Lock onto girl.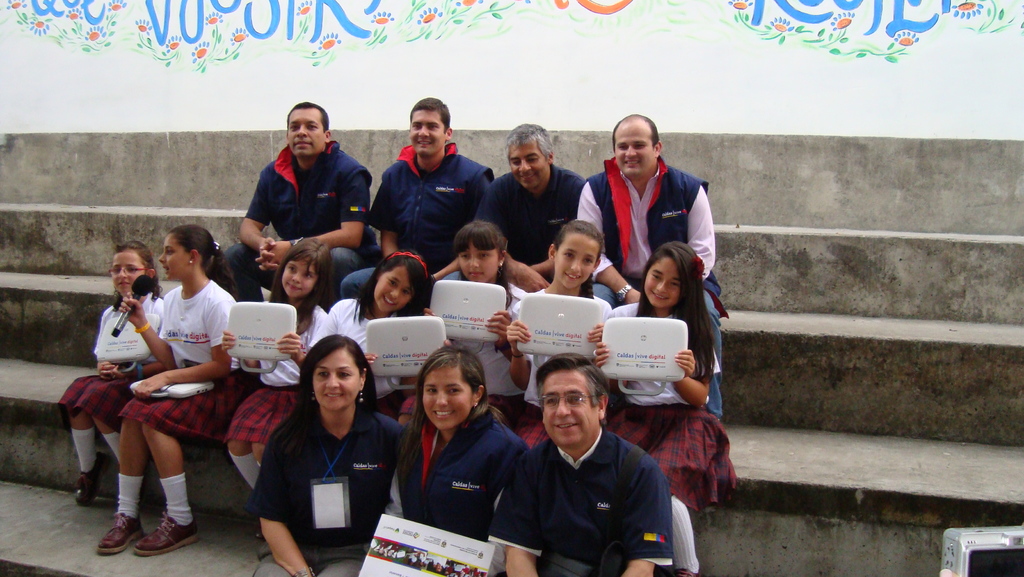
Locked: box(95, 223, 253, 555).
